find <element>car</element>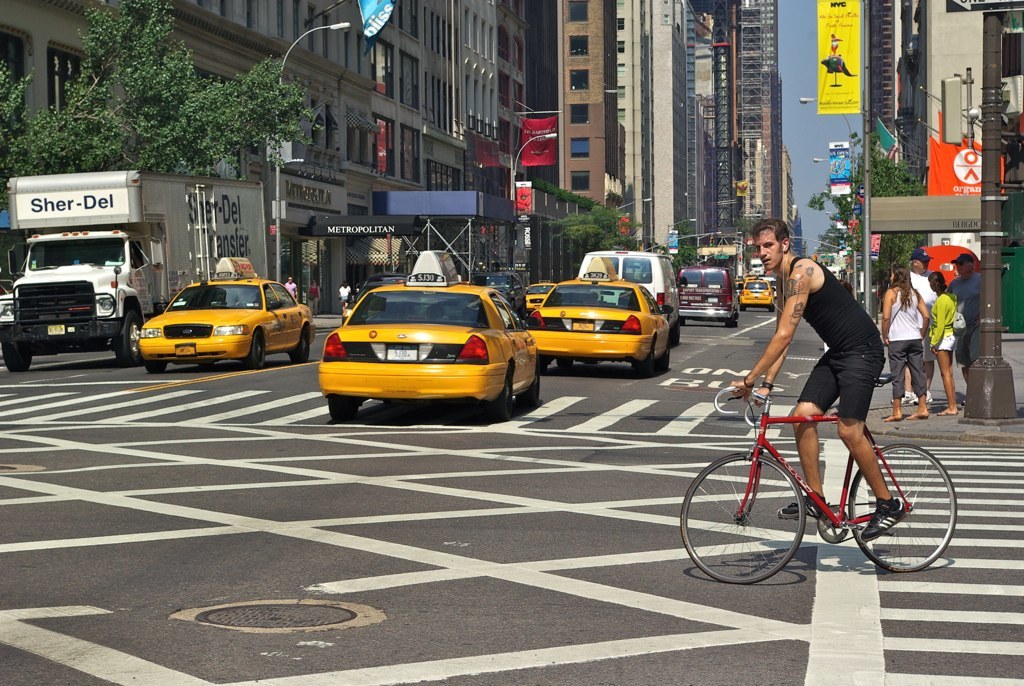
box=[313, 251, 547, 428]
